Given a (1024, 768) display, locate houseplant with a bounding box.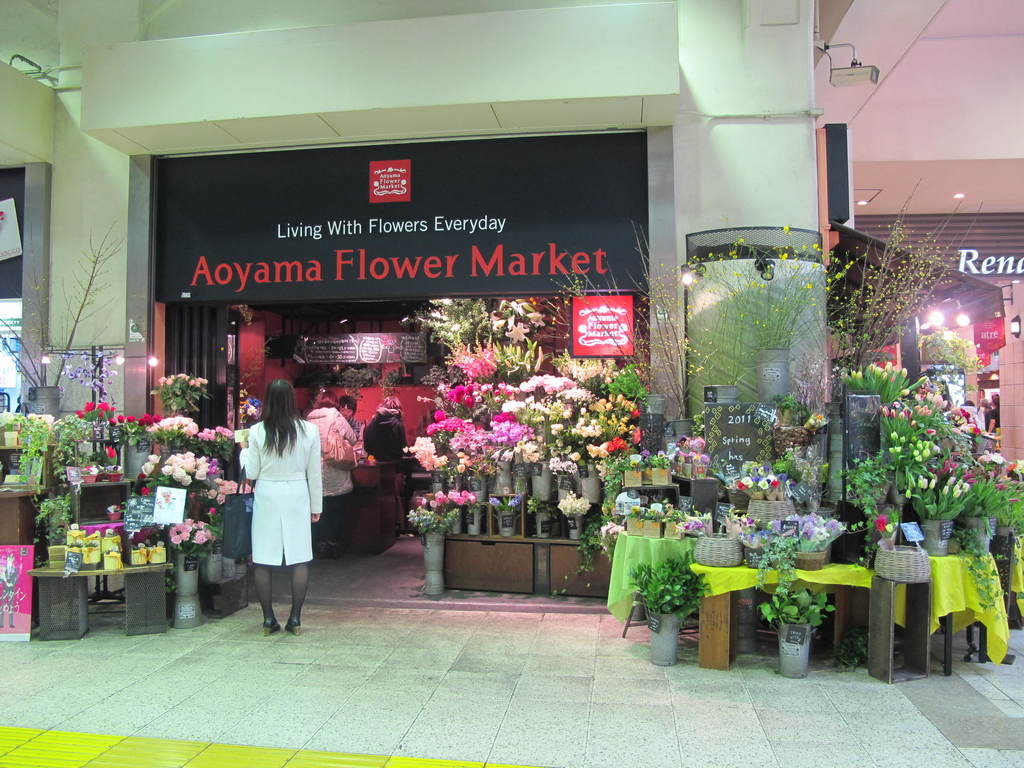
Located: [left=124, top=477, right=173, bottom=638].
